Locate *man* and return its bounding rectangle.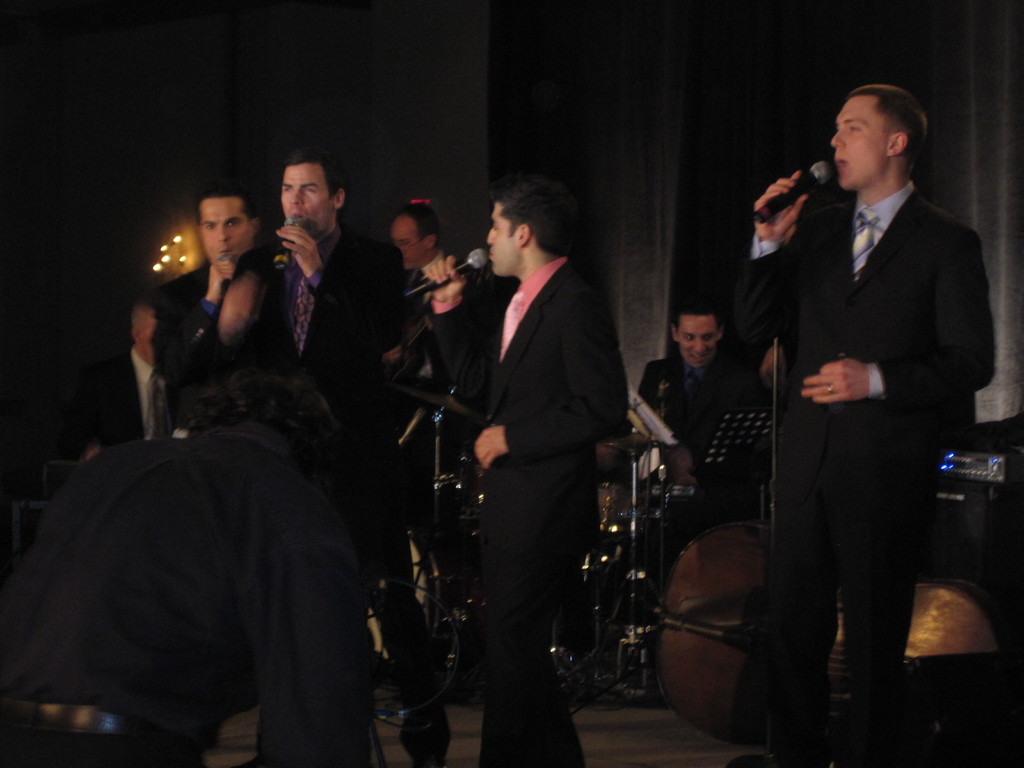
(388, 209, 457, 312).
